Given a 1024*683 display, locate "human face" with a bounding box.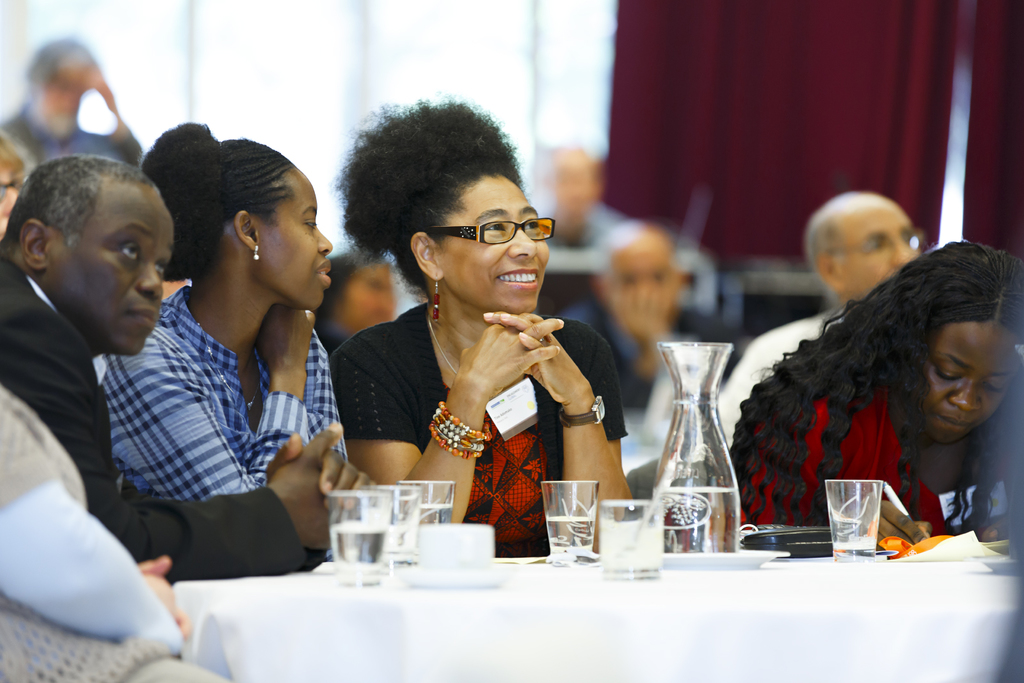
Located: (left=335, top=268, right=399, bottom=332).
